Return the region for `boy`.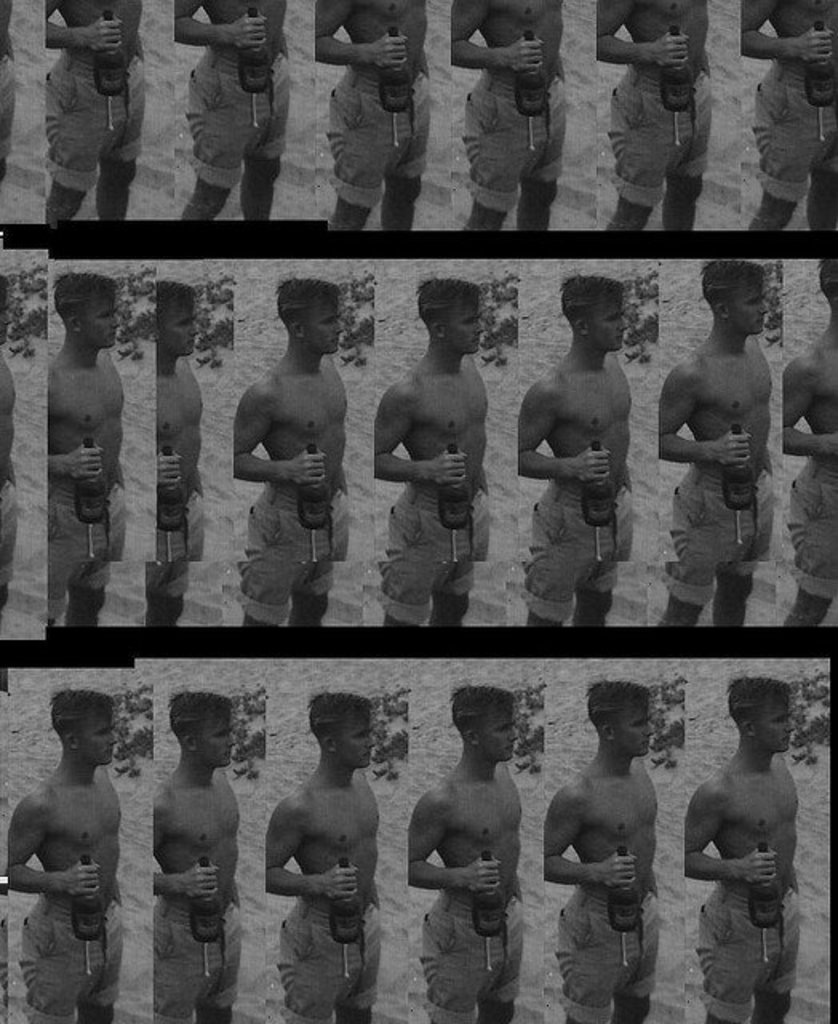
230, 277, 352, 632.
